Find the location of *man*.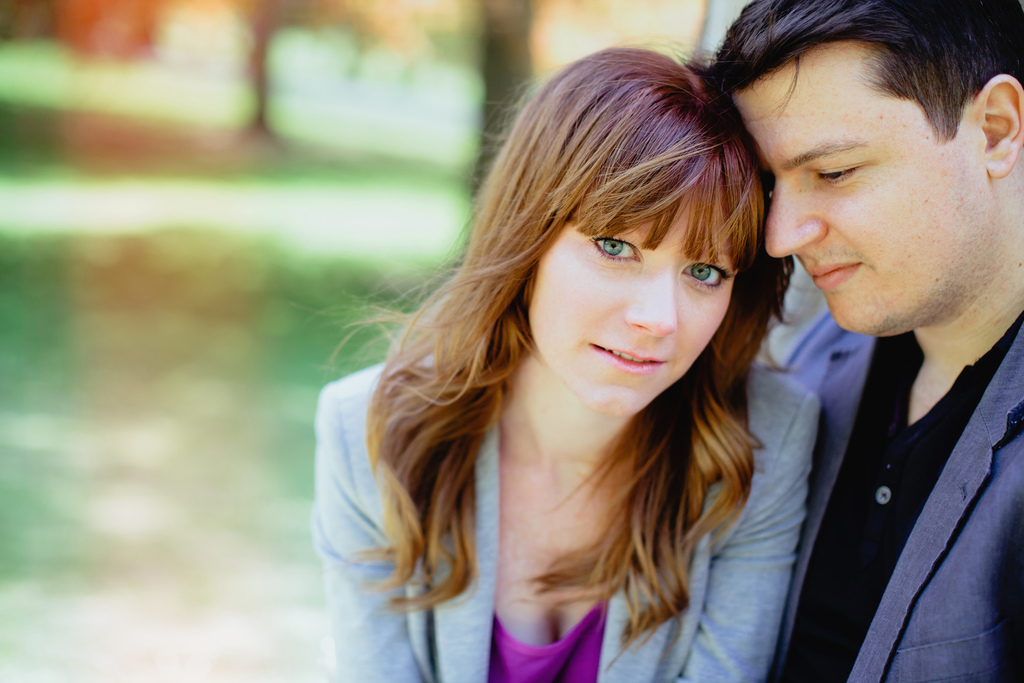
Location: <bbox>708, 0, 1023, 682</bbox>.
